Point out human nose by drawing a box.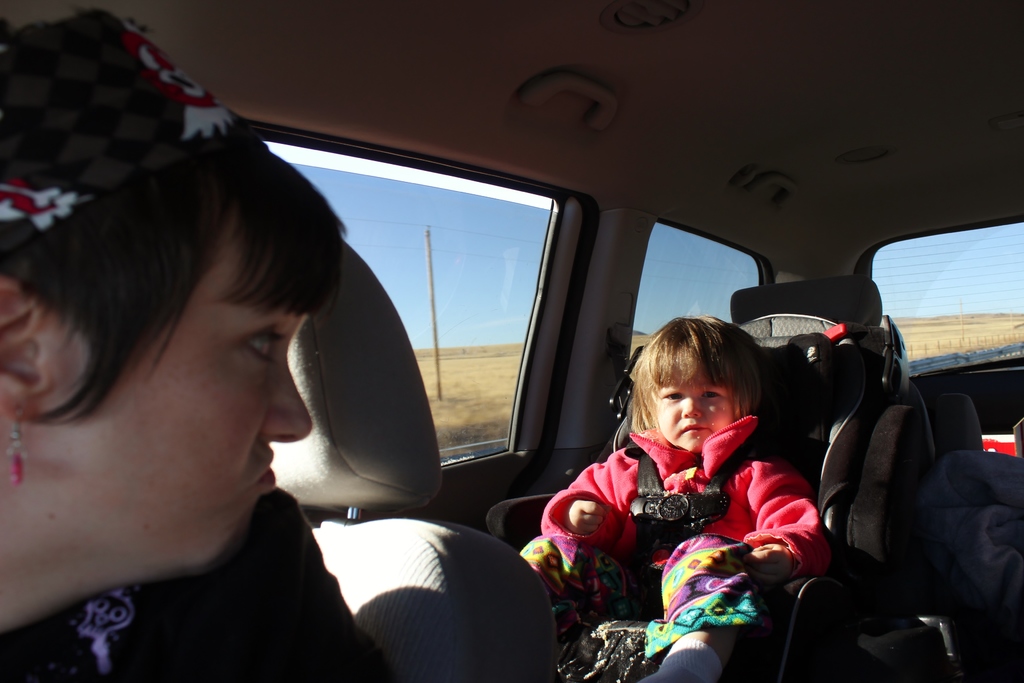
<bbox>683, 398, 700, 418</bbox>.
